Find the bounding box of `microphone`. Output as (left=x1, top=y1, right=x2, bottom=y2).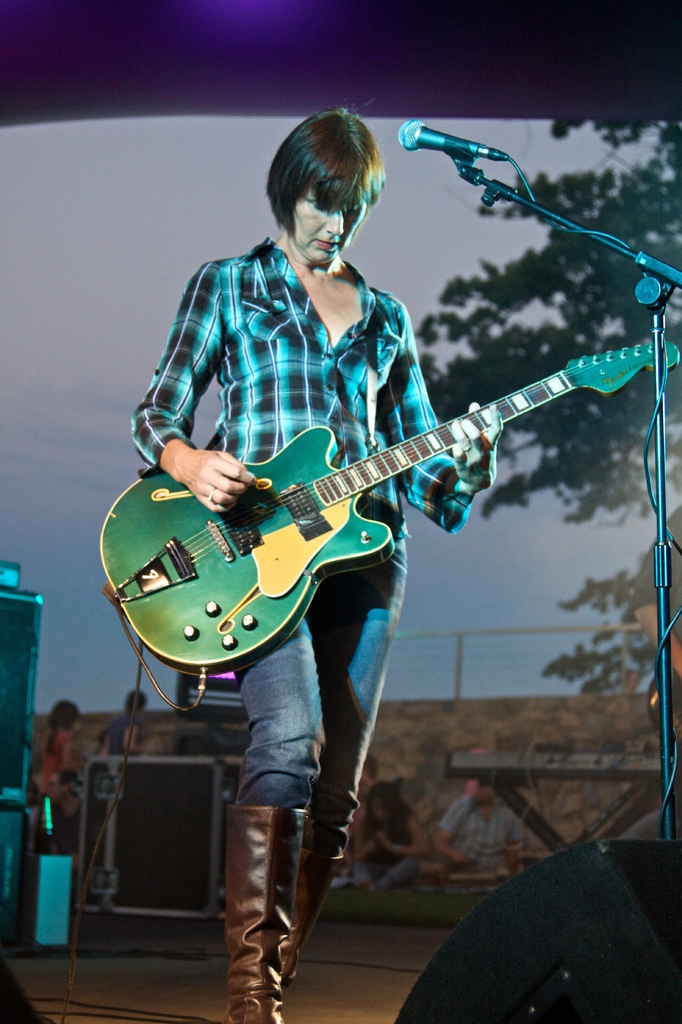
(left=396, top=120, right=512, bottom=160).
